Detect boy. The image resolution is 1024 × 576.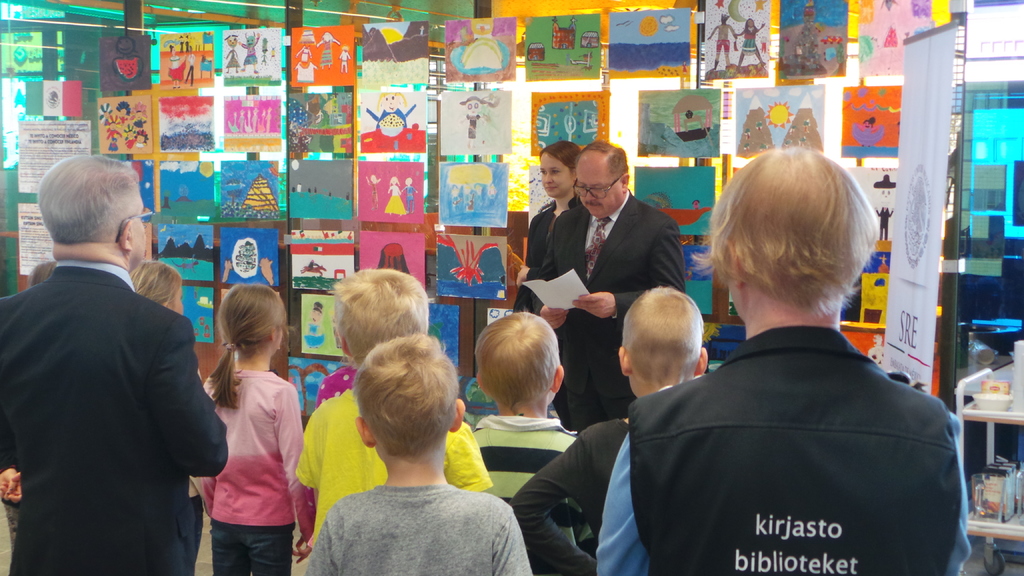
box=[508, 287, 711, 575].
